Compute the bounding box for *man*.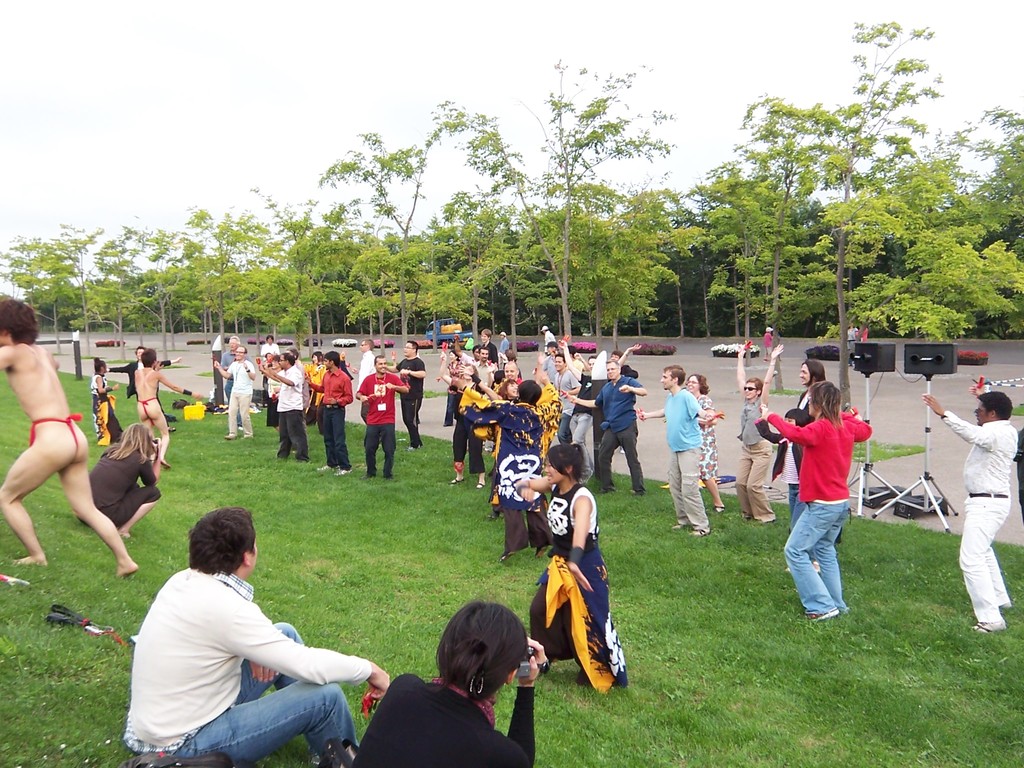
564,339,642,478.
